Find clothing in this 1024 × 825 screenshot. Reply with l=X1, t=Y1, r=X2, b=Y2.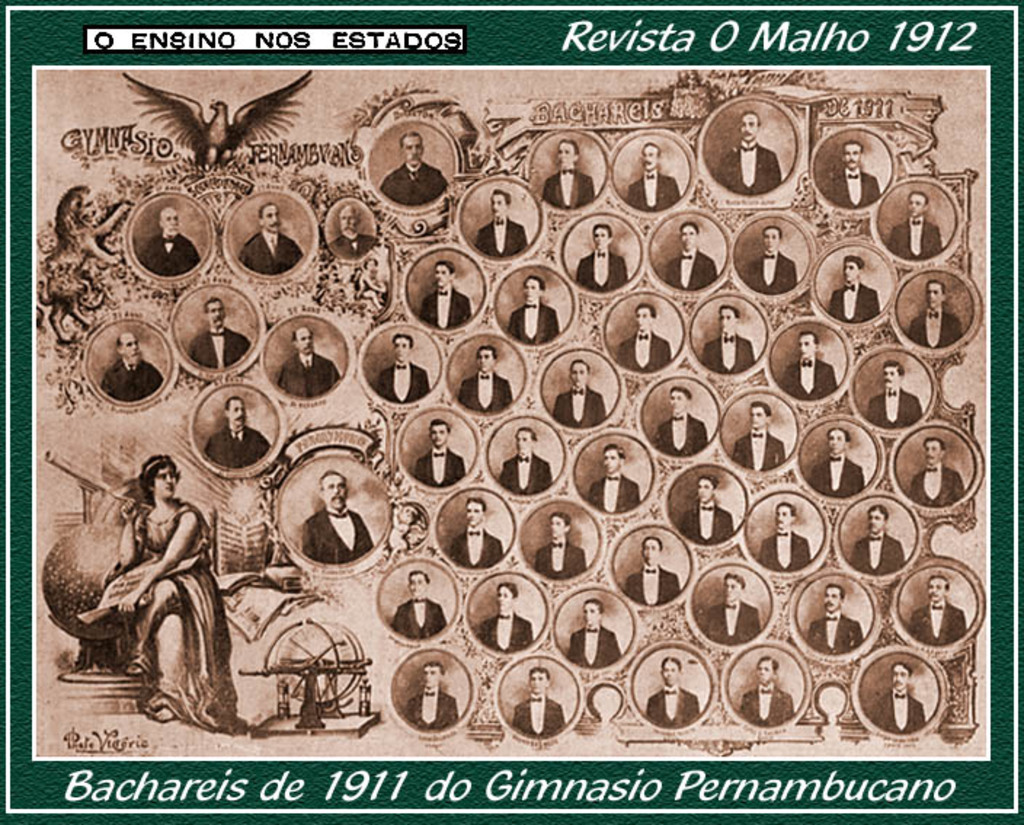
l=761, t=531, r=810, b=572.
